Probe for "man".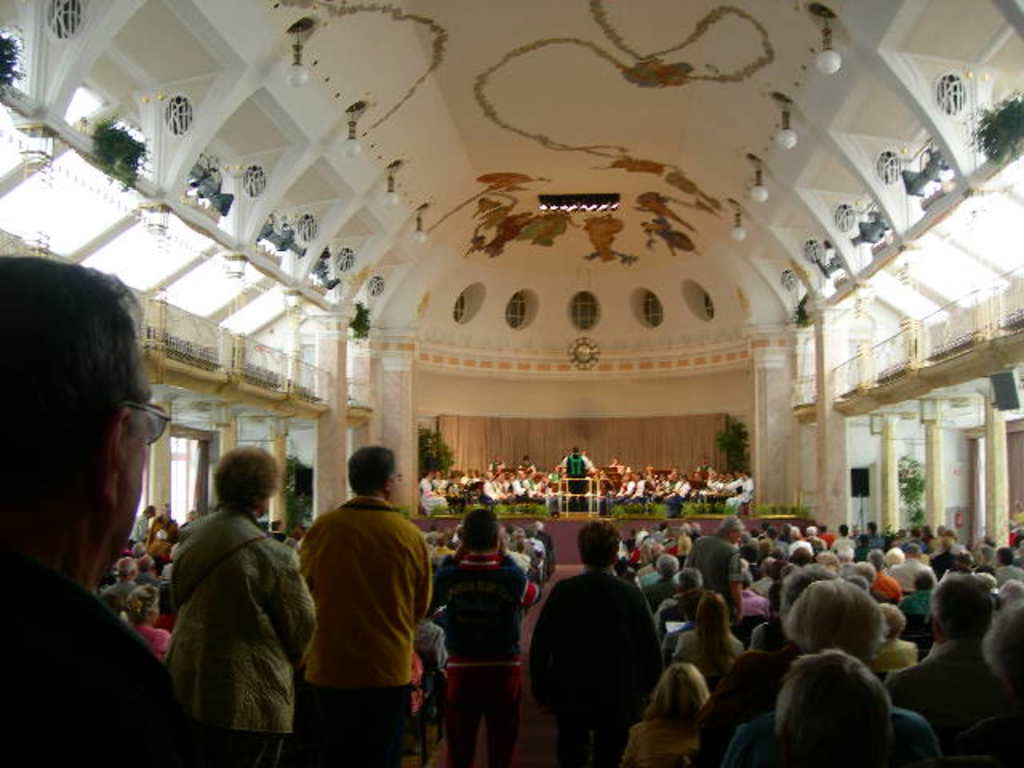
Probe result: box=[280, 446, 445, 757].
